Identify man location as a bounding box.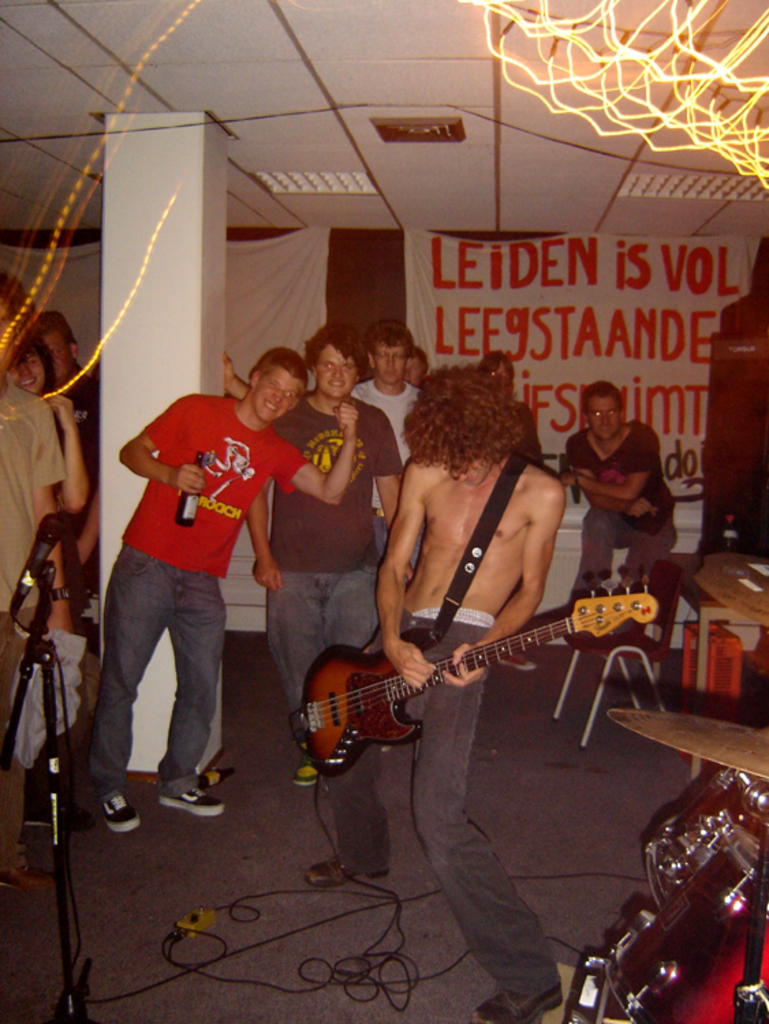
detection(561, 375, 690, 598).
